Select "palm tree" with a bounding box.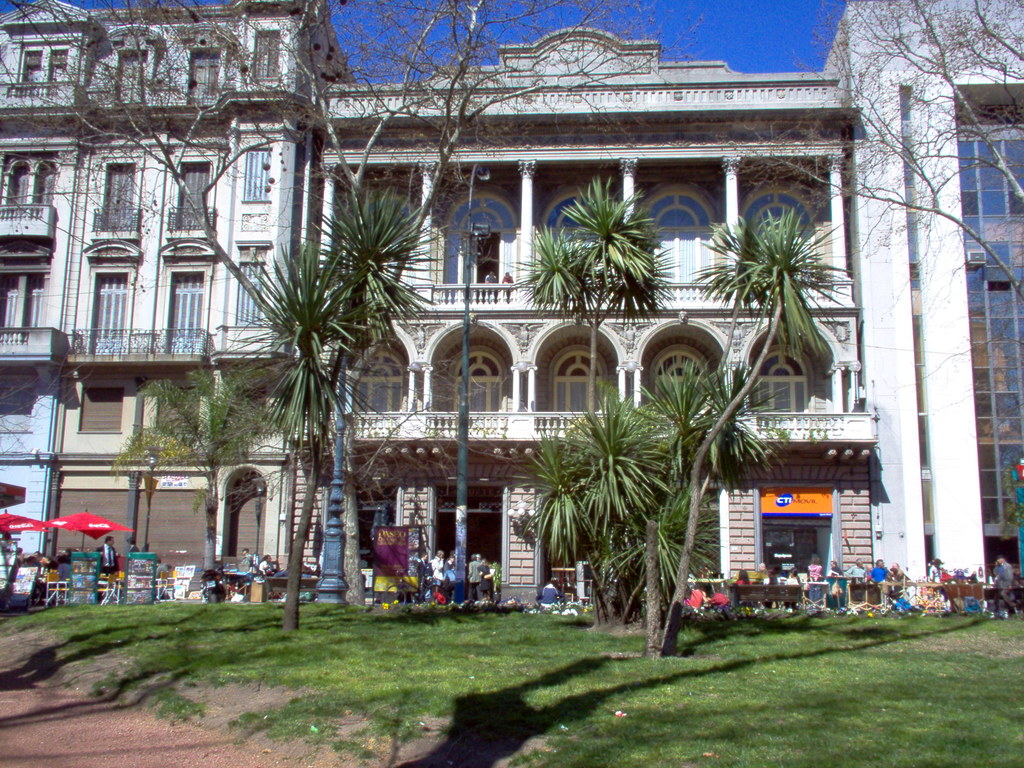
[left=527, top=192, right=857, bottom=655].
